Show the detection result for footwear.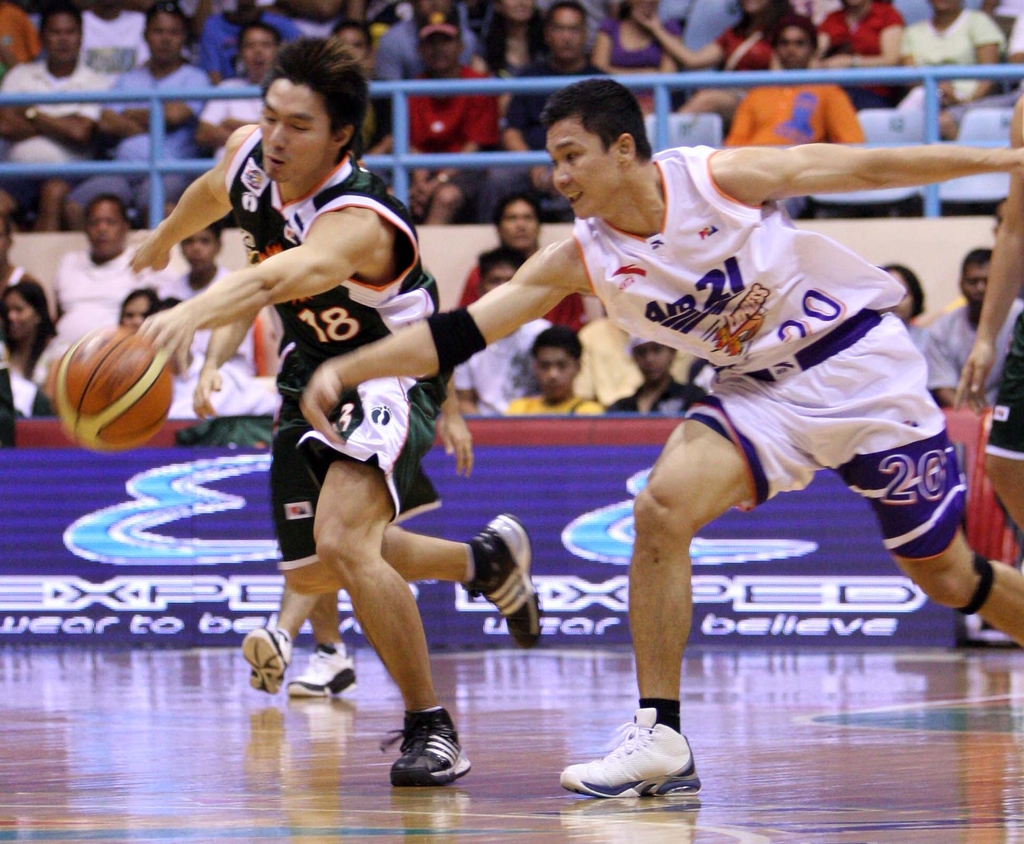
crop(568, 733, 699, 816).
